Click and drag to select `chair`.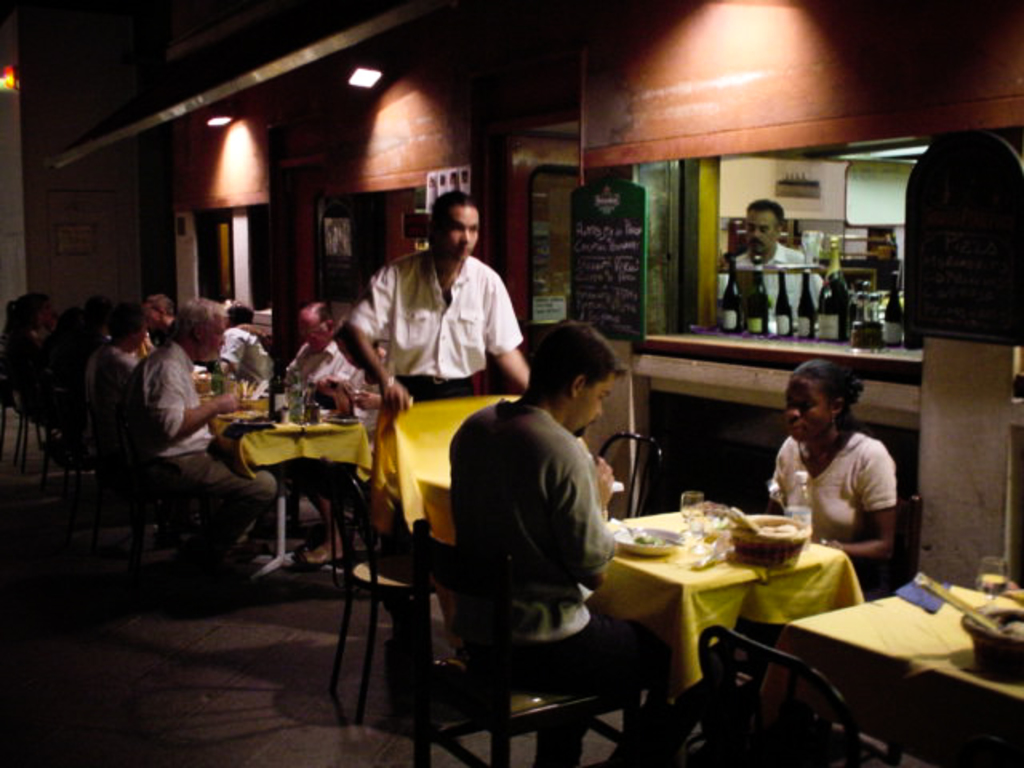
Selection: [left=691, top=621, right=891, bottom=766].
